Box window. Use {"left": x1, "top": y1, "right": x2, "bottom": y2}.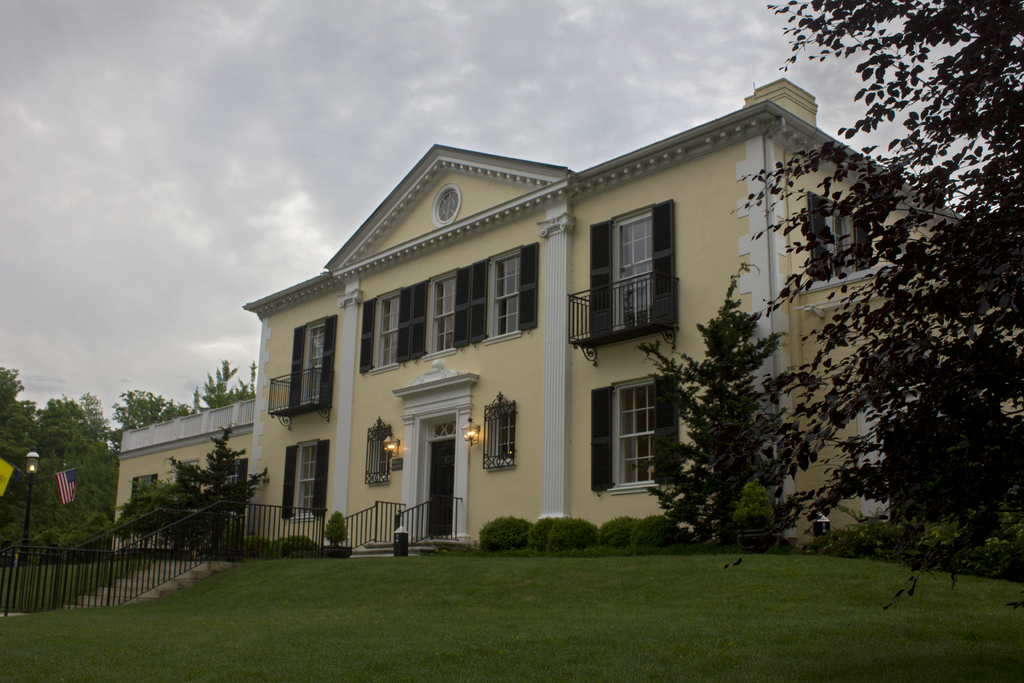
{"left": 612, "top": 372, "right": 667, "bottom": 500}.
